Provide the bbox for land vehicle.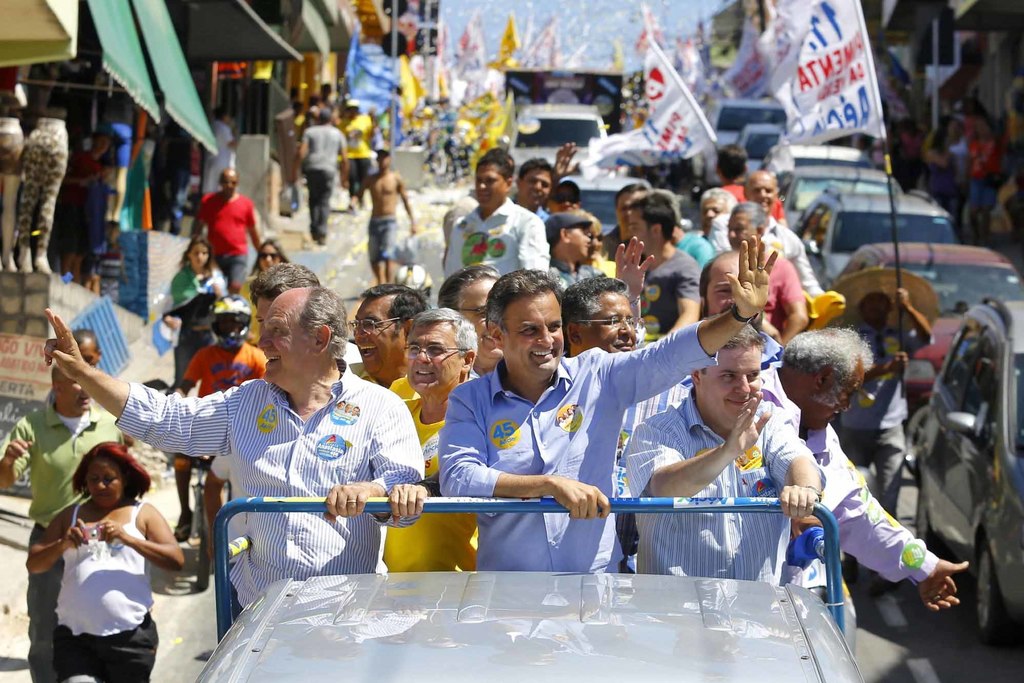
left=794, top=194, right=957, bottom=289.
